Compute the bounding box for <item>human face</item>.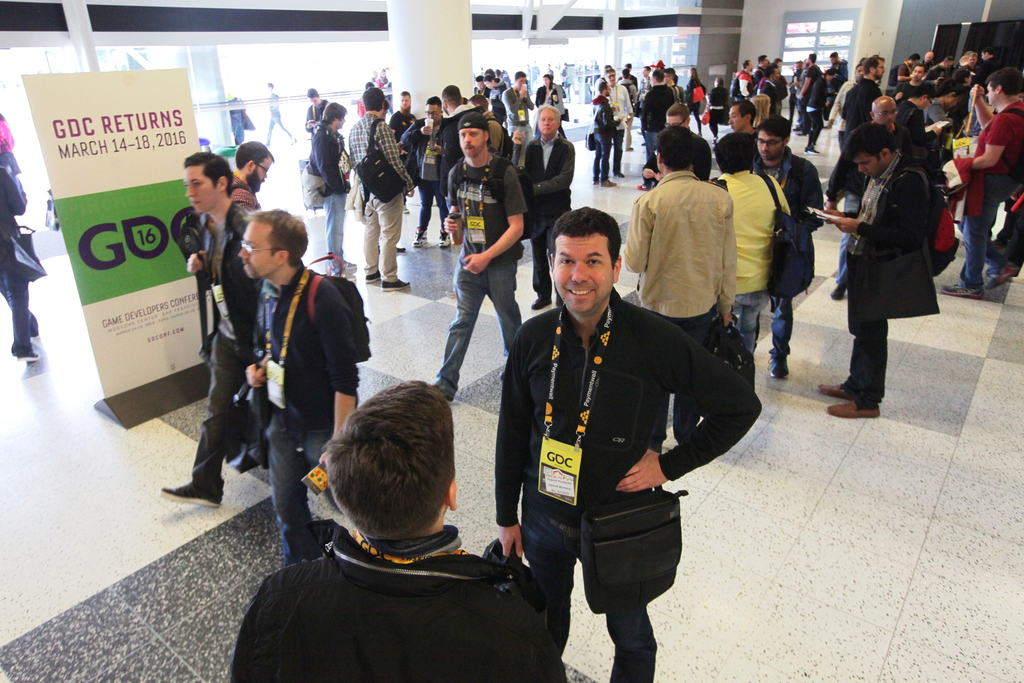
605 72 618 85.
